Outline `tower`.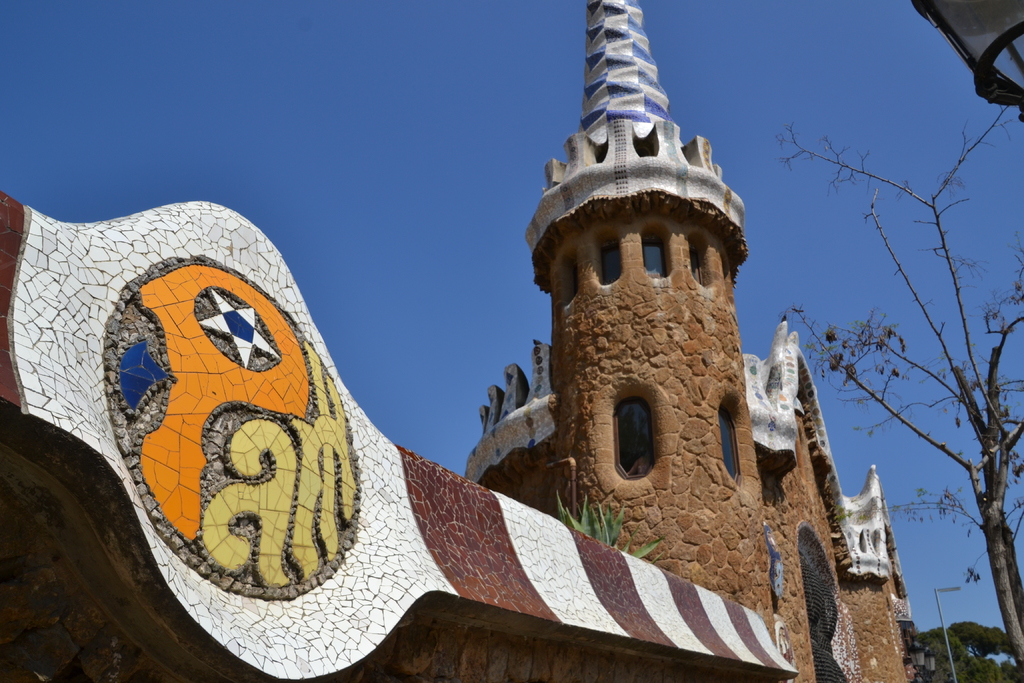
Outline: (0, 0, 948, 682).
